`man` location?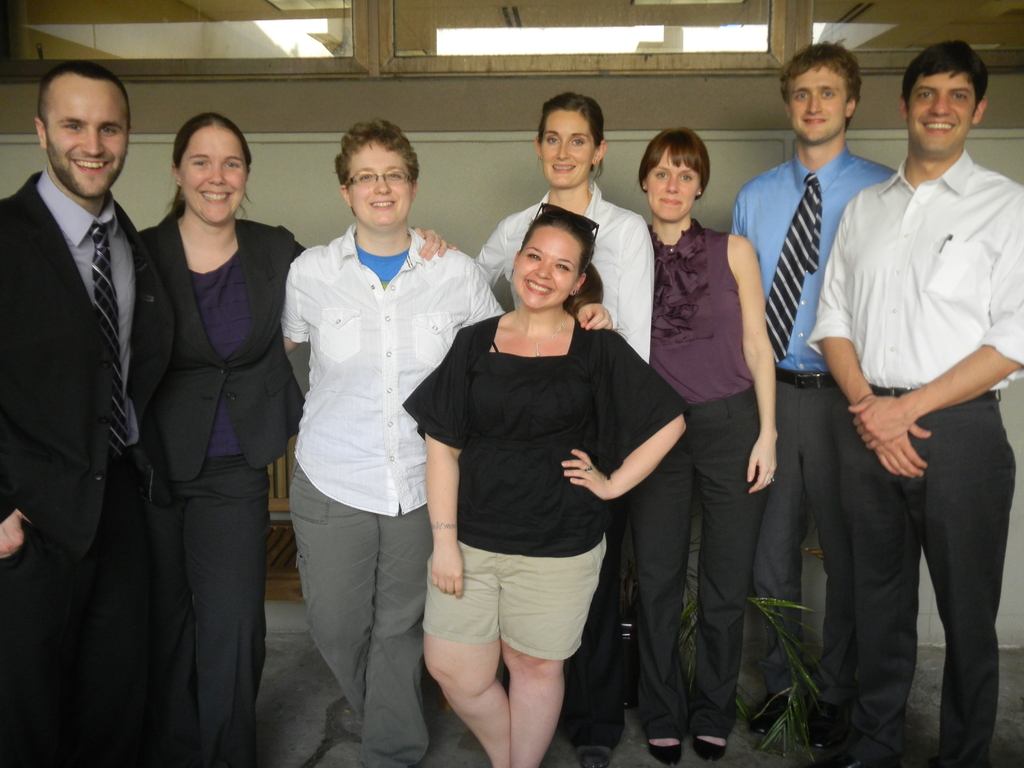
[729, 40, 902, 767]
